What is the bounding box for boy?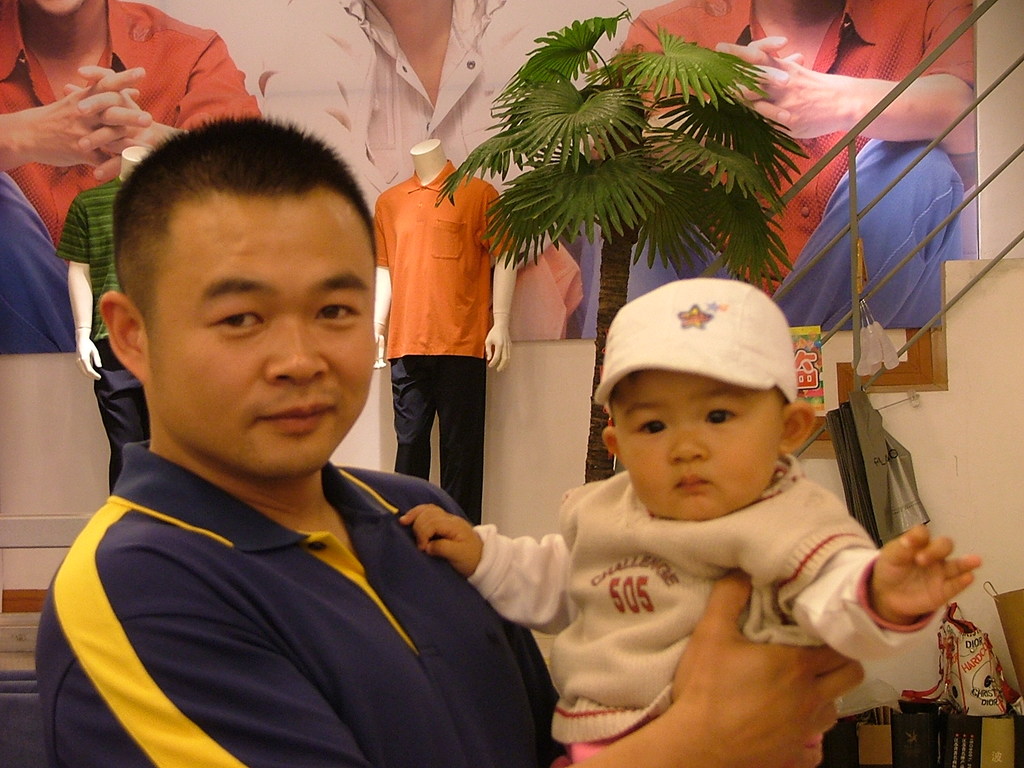
bbox(399, 273, 982, 767).
